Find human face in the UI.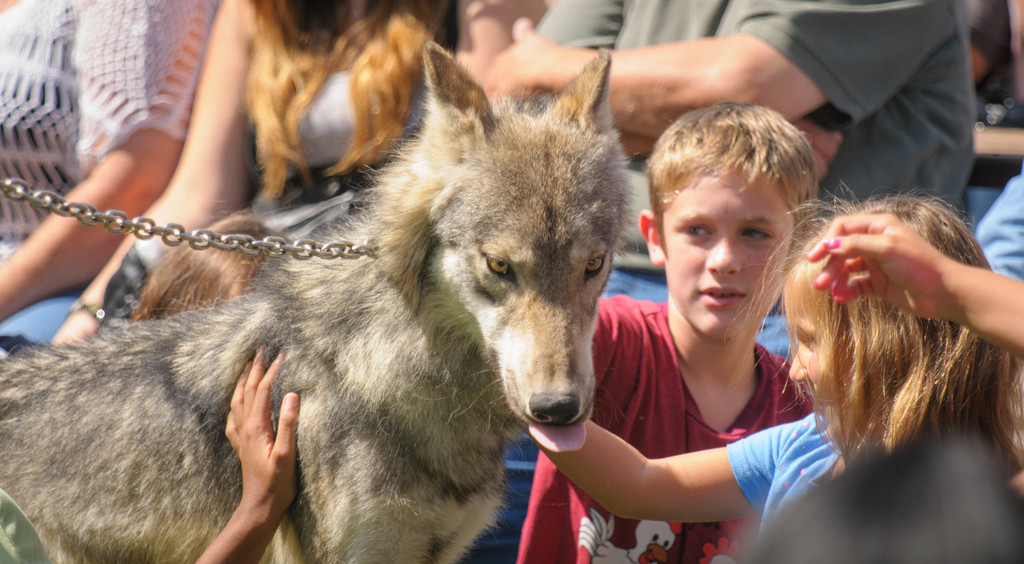
UI element at [662,171,794,345].
